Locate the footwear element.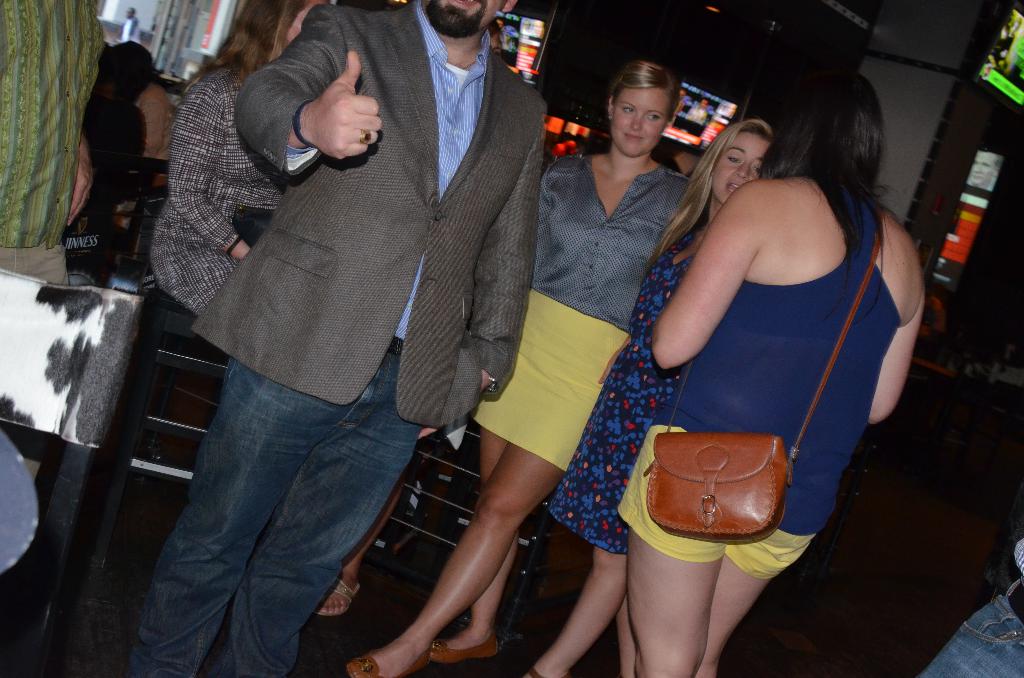
Element bbox: box=[517, 668, 566, 677].
